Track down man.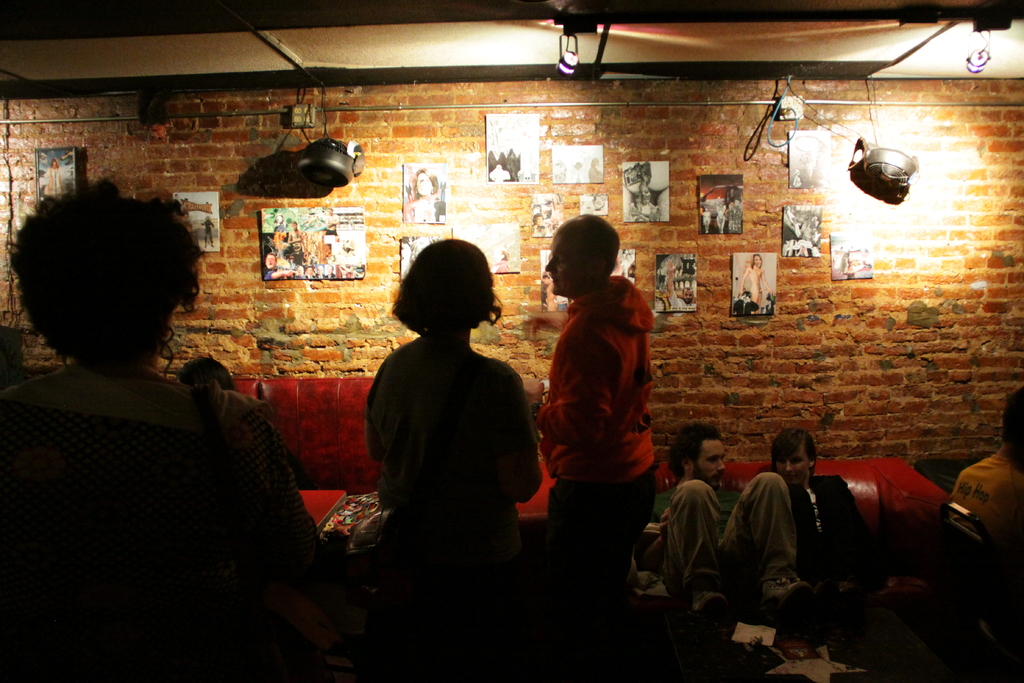
Tracked to {"left": 947, "top": 385, "right": 1023, "bottom": 602}.
